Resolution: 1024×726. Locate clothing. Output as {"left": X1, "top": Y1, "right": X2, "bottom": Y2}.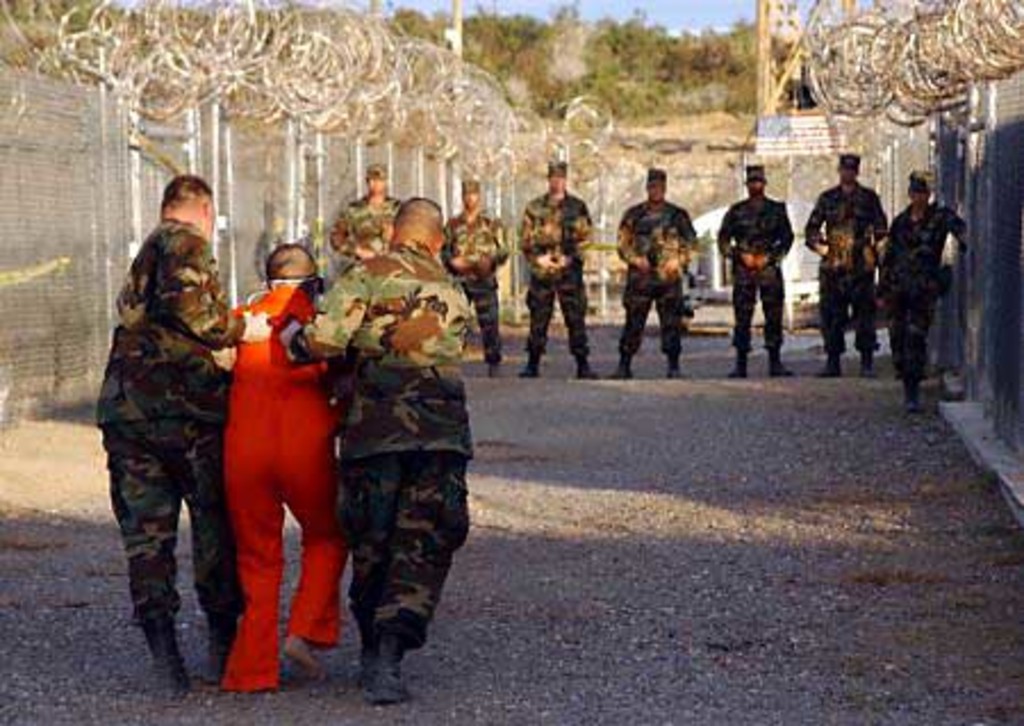
{"left": 869, "top": 196, "right": 967, "bottom": 376}.
